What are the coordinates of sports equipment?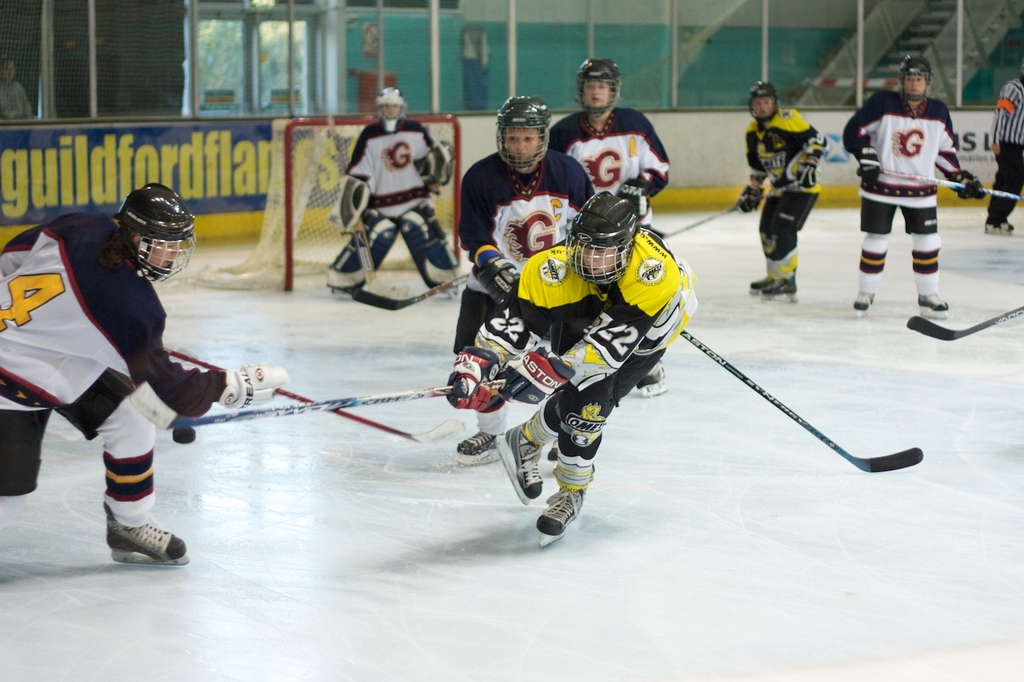
(532,472,597,548).
